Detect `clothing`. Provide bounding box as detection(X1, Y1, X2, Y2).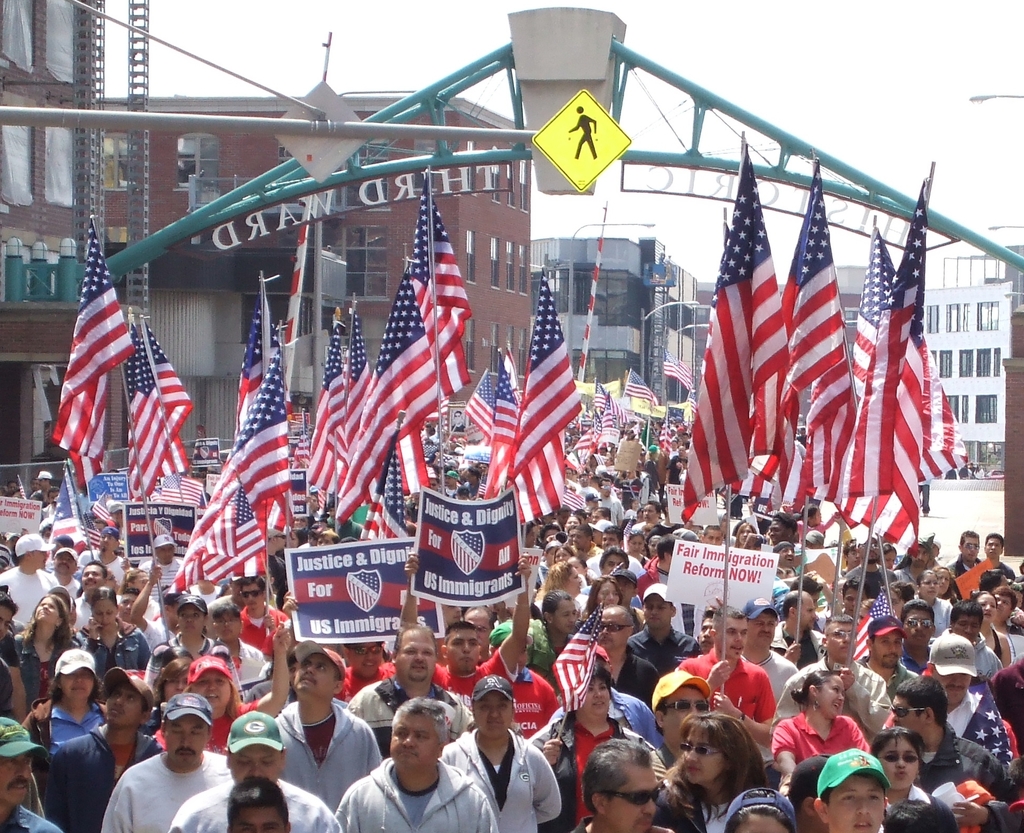
detection(916, 716, 1009, 800).
